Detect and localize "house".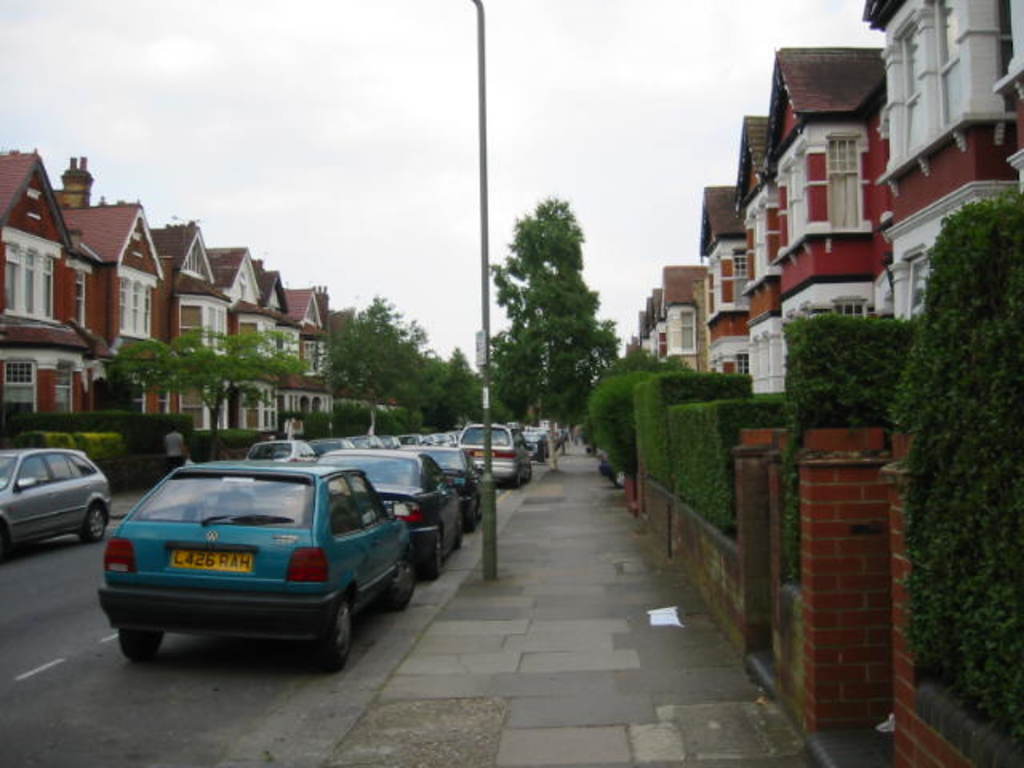
Localized at l=770, t=34, r=901, b=371.
